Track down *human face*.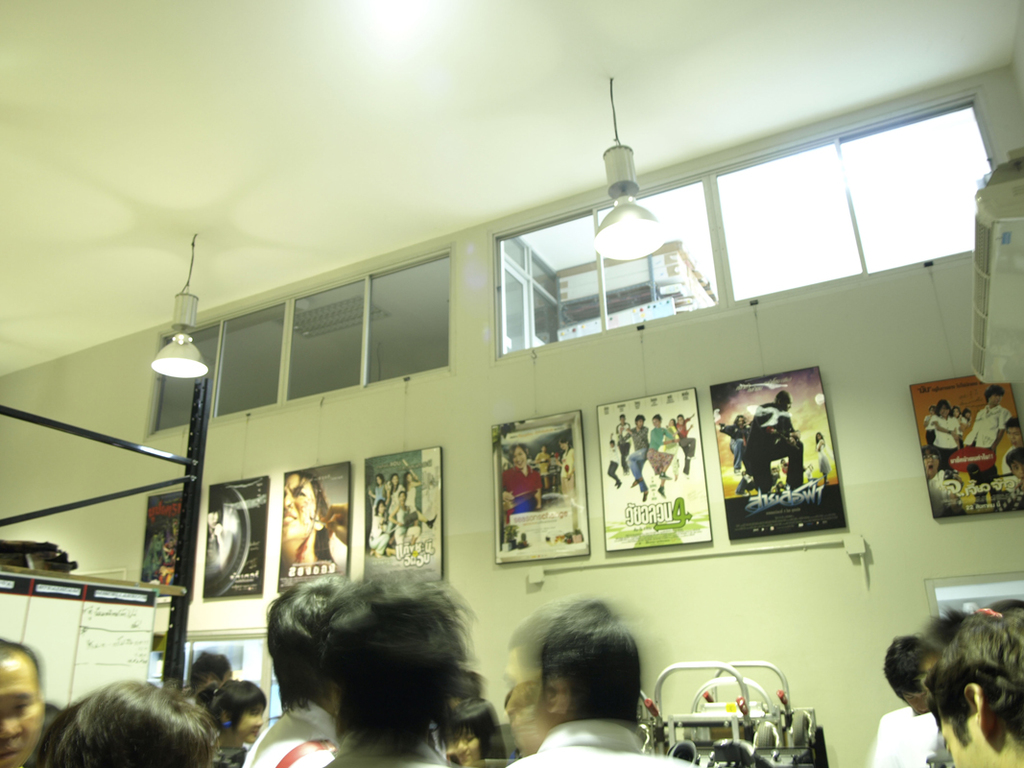
Tracked to 237,707,263,744.
